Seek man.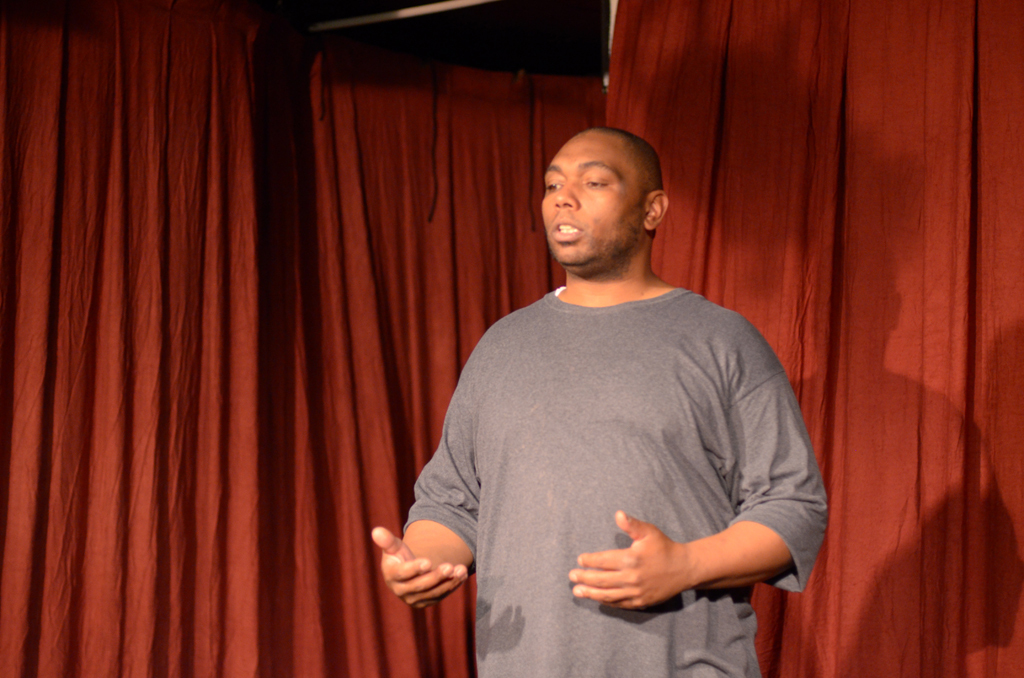
locate(381, 136, 834, 665).
